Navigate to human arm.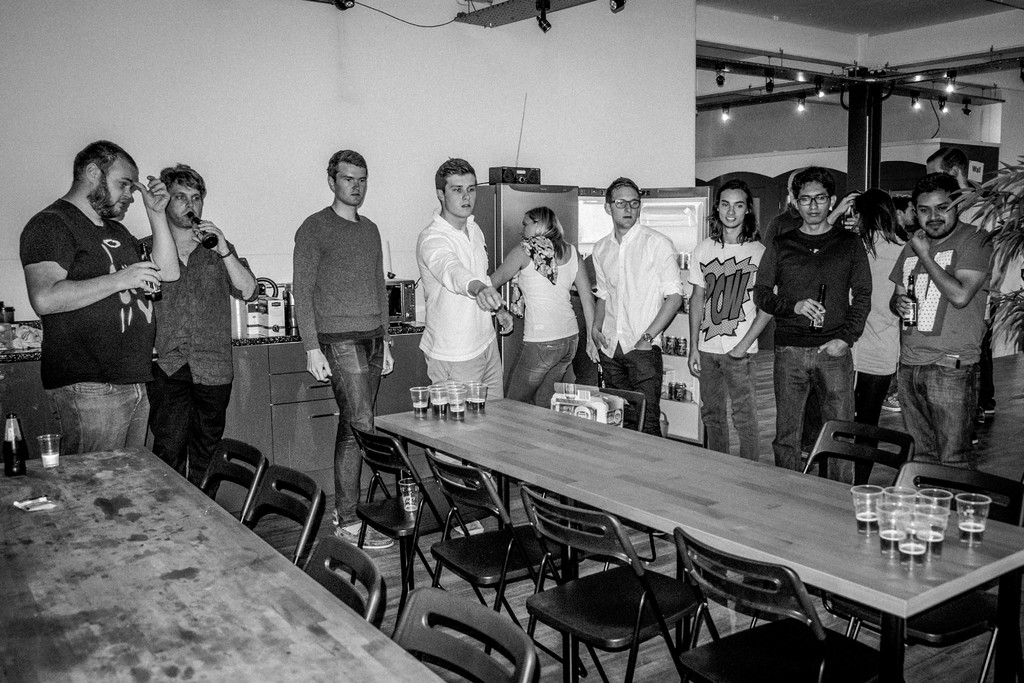
Navigation target: [582,240,623,349].
